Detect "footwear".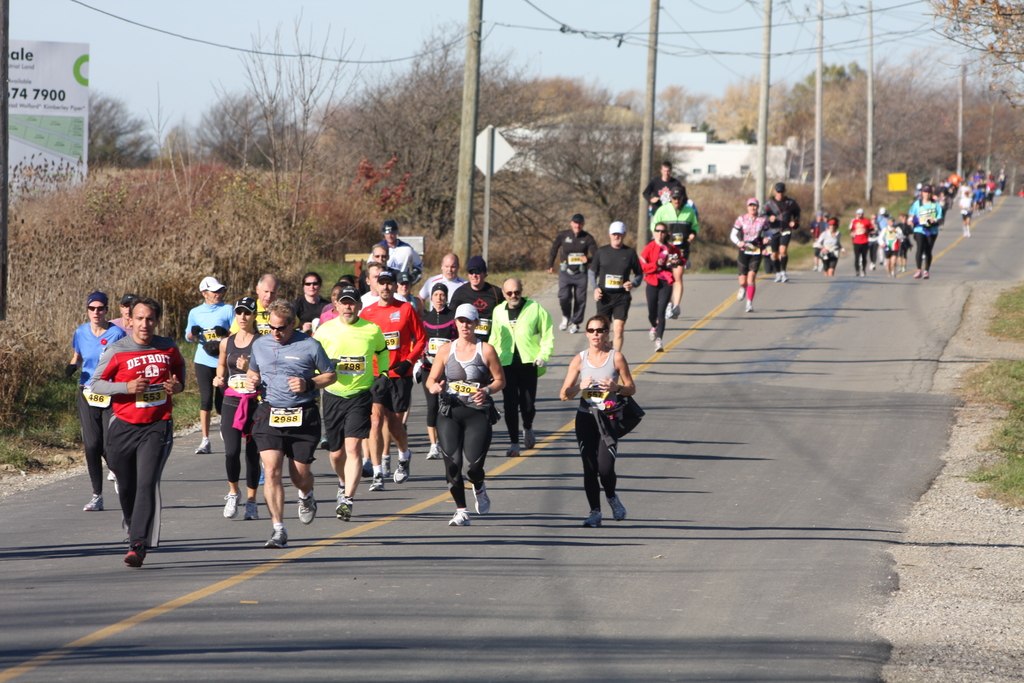
Detected at {"left": 245, "top": 502, "right": 258, "bottom": 523}.
